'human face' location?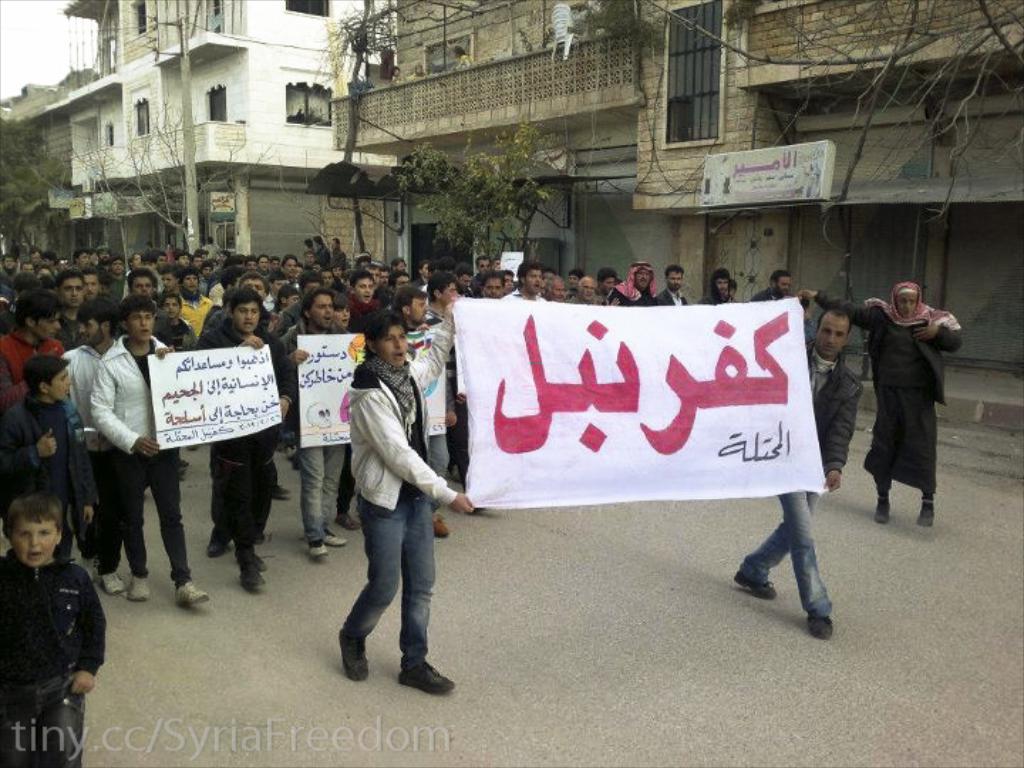
bbox=[482, 277, 505, 303]
